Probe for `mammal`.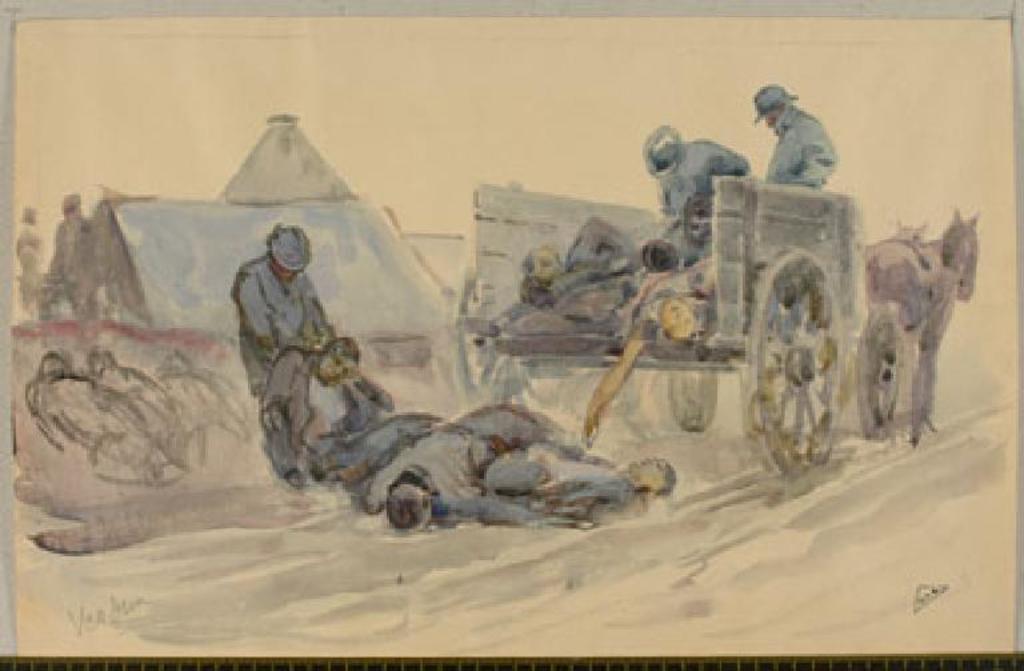
Probe result: [269, 328, 448, 476].
